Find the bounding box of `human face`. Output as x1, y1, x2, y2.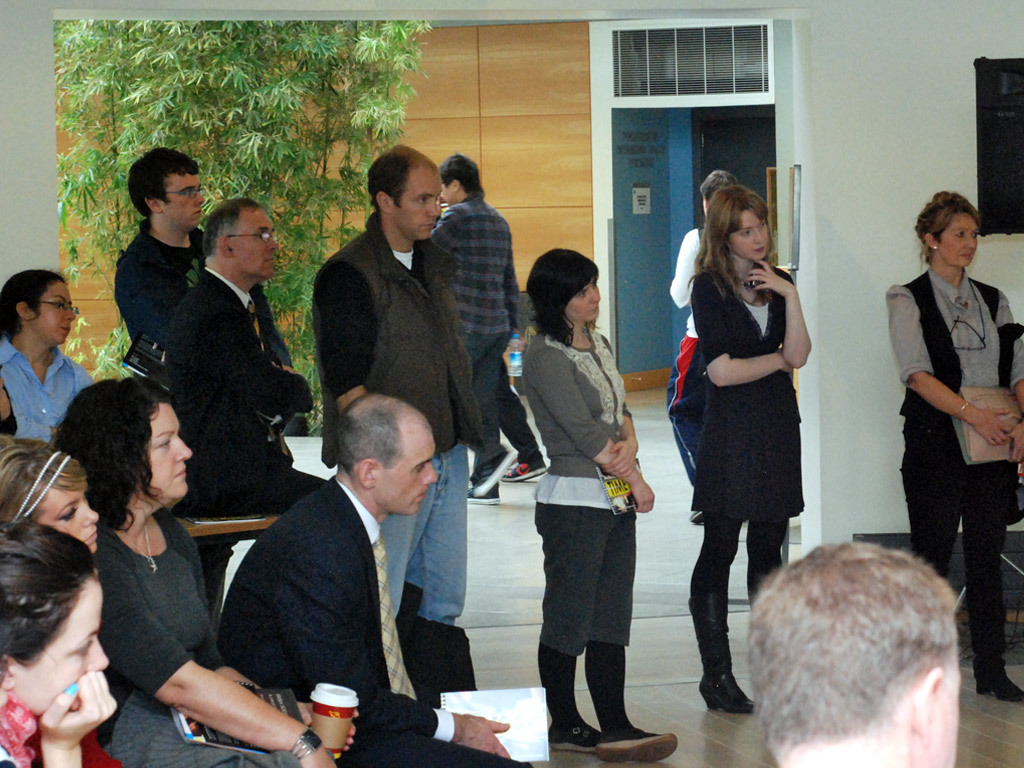
232, 209, 276, 275.
